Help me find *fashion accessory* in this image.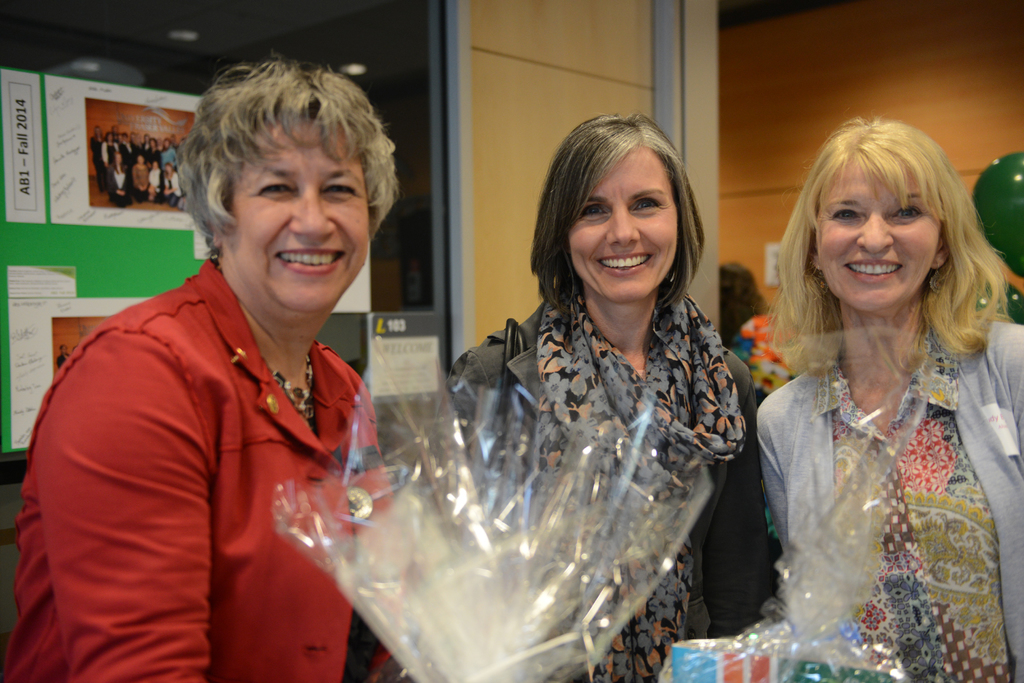
Found it: l=531, t=277, r=750, b=682.
